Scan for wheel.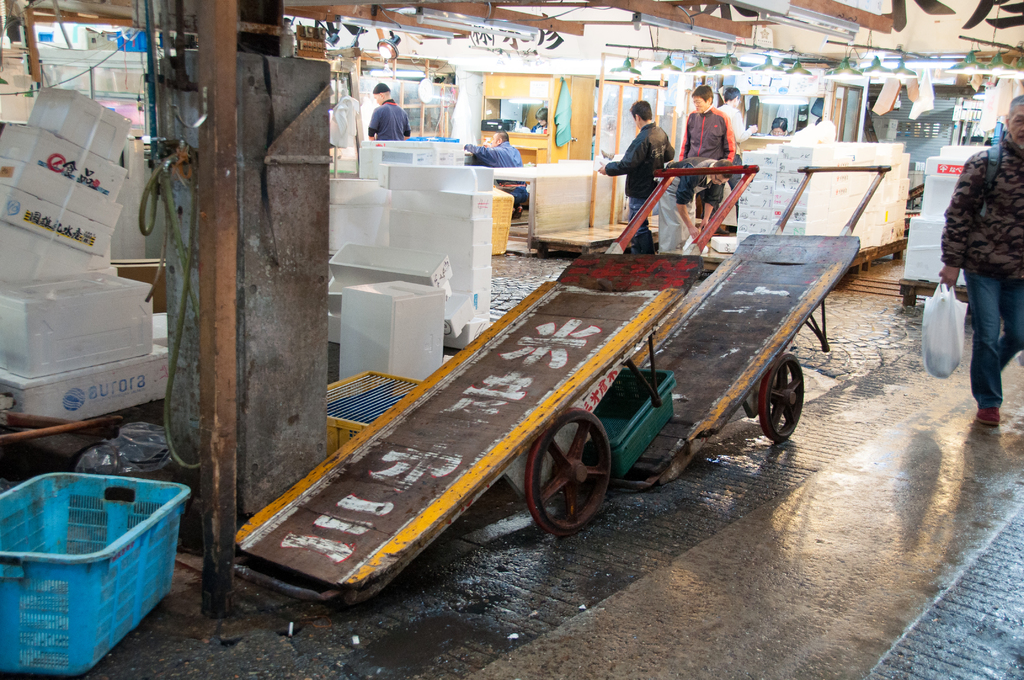
Scan result: (757, 359, 807, 445).
